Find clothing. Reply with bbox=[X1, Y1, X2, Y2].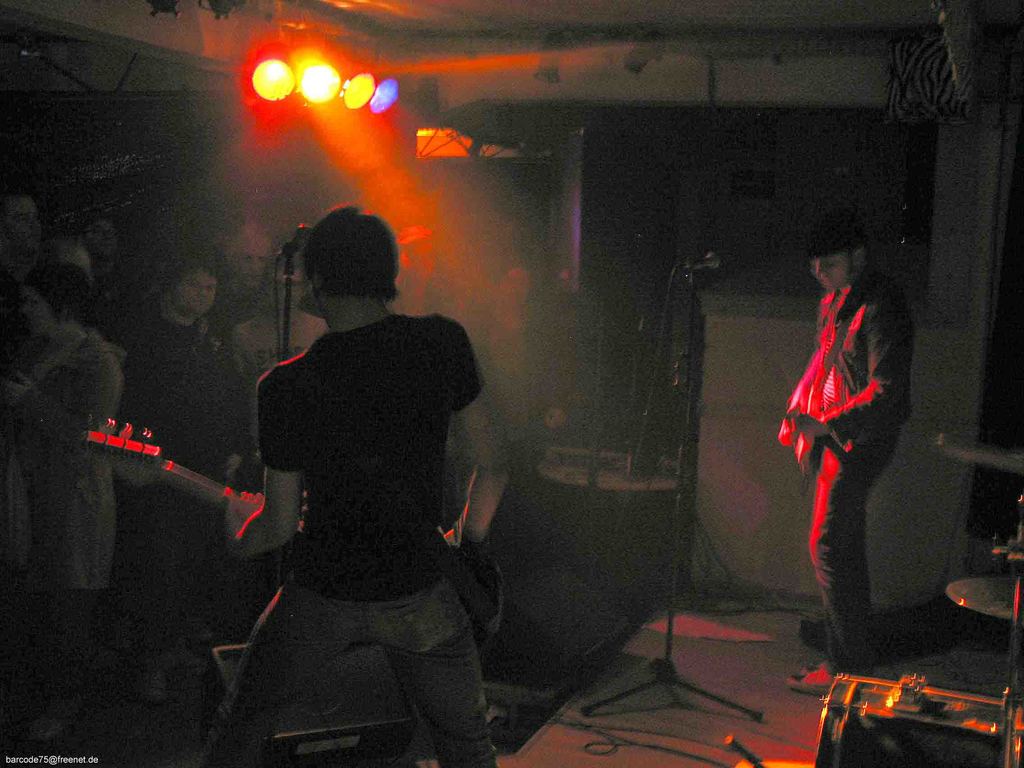
bbox=[789, 260, 900, 617].
